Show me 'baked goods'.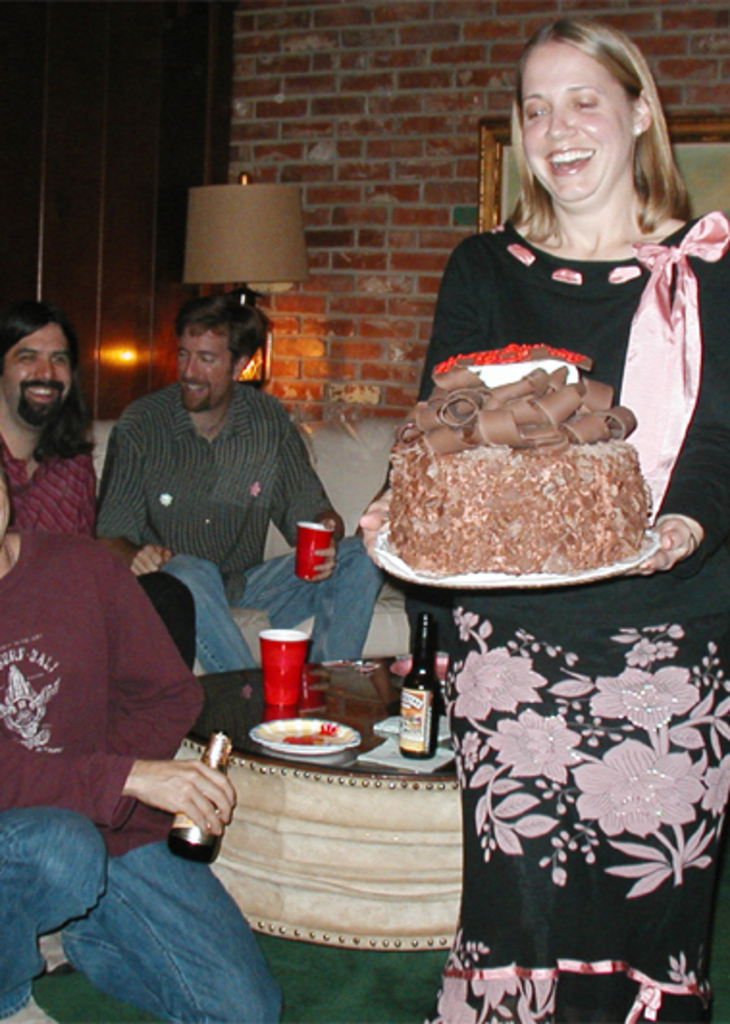
'baked goods' is here: l=372, t=352, r=665, b=593.
